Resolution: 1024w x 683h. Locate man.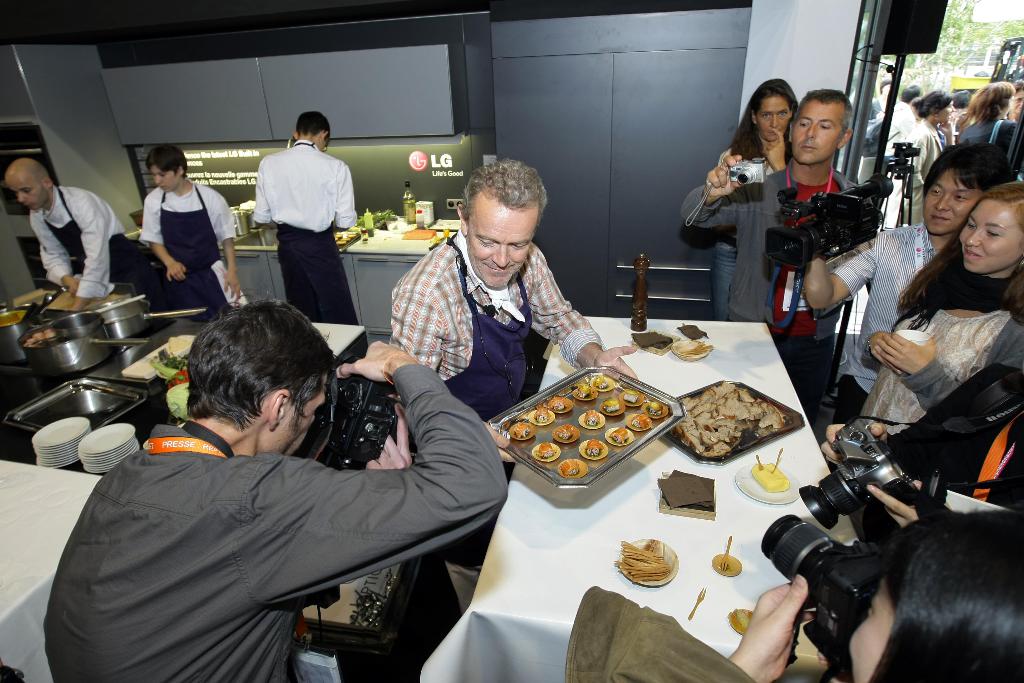
box=[390, 160, 637, 461].
